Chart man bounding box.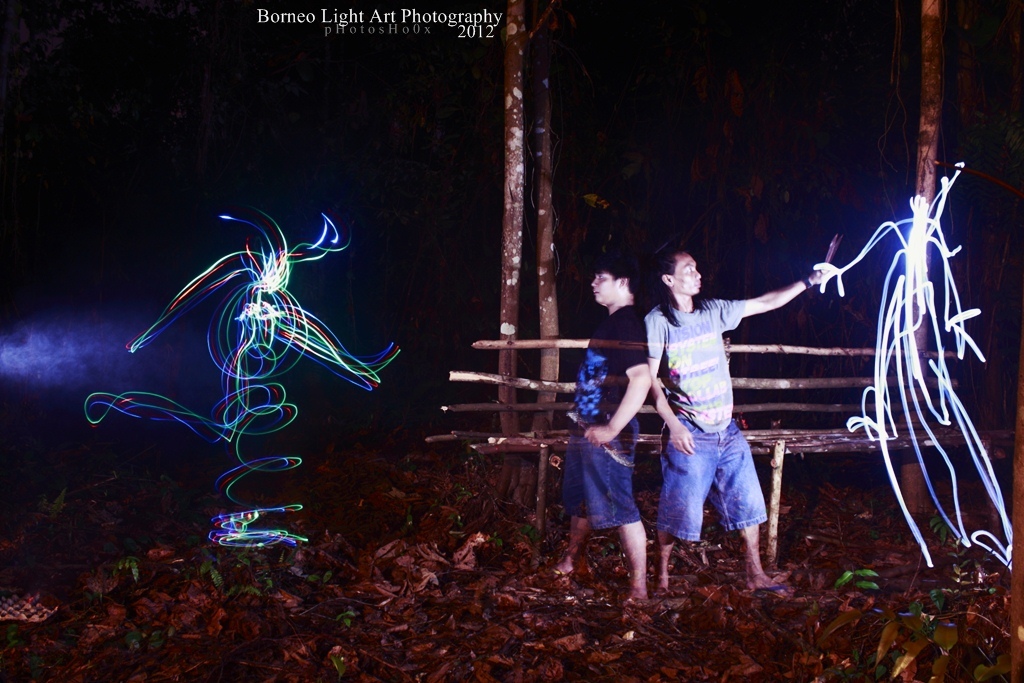
Charted: region(547, 253, 652, 606).
